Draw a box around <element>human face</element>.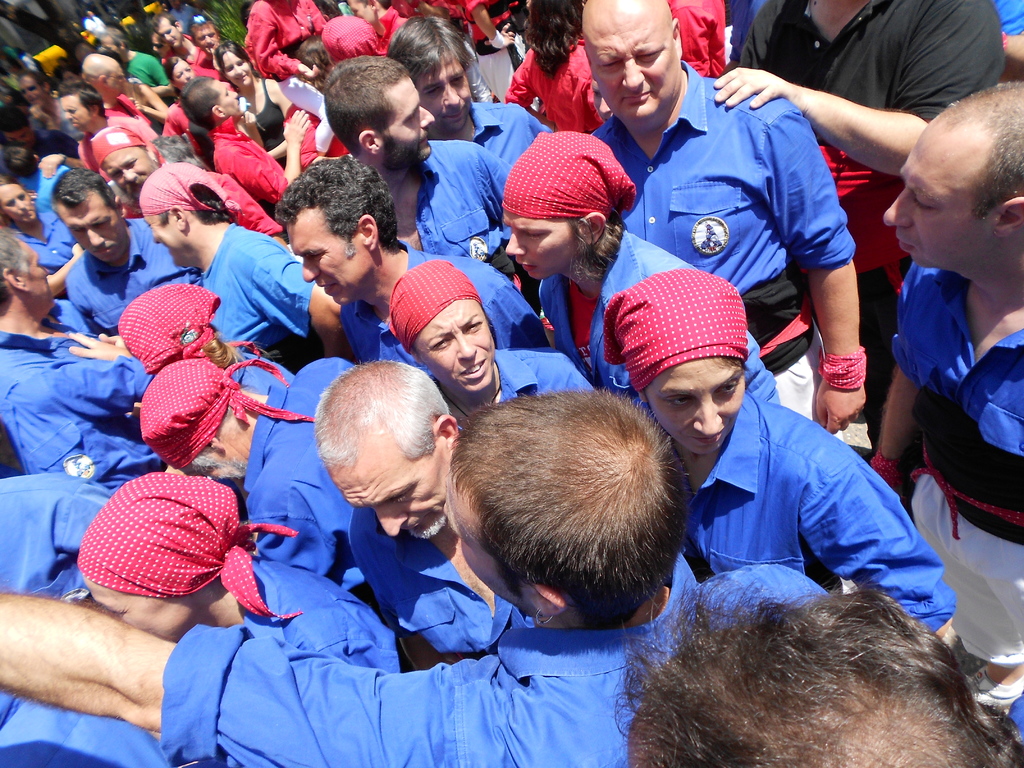
select_region(58, 198, 127, 267).
